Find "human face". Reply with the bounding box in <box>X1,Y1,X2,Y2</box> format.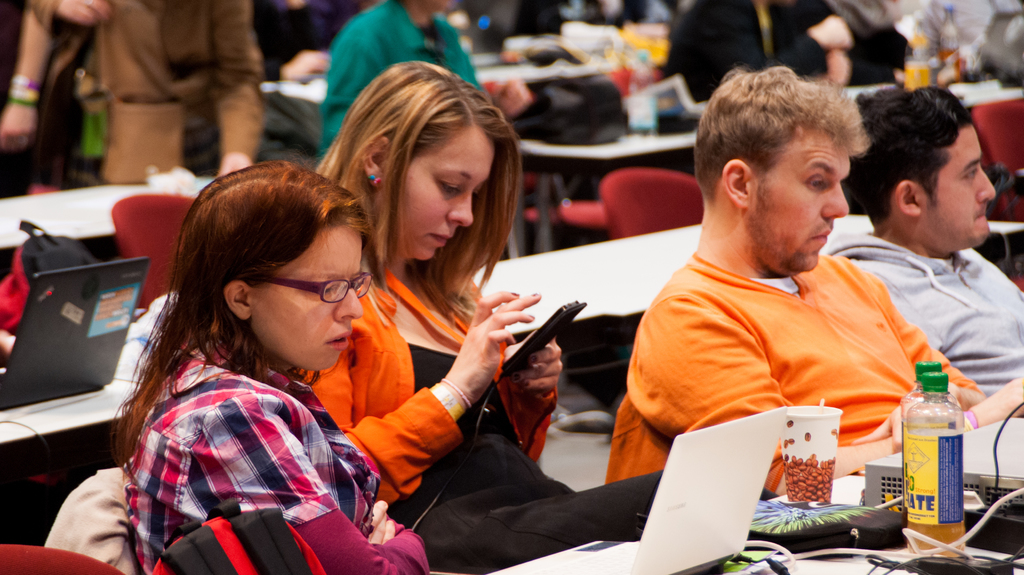
<box>250,226,362,372</box>.
